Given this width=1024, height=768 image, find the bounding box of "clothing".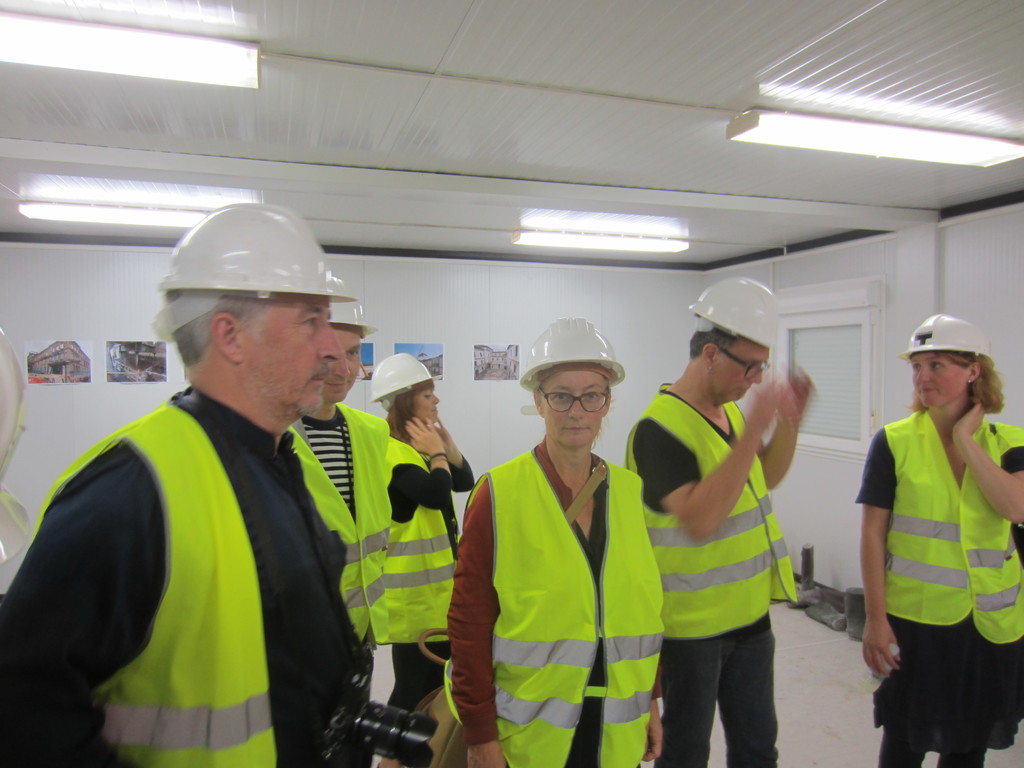
x1=627, y1=381, x2=799, y2=767.
